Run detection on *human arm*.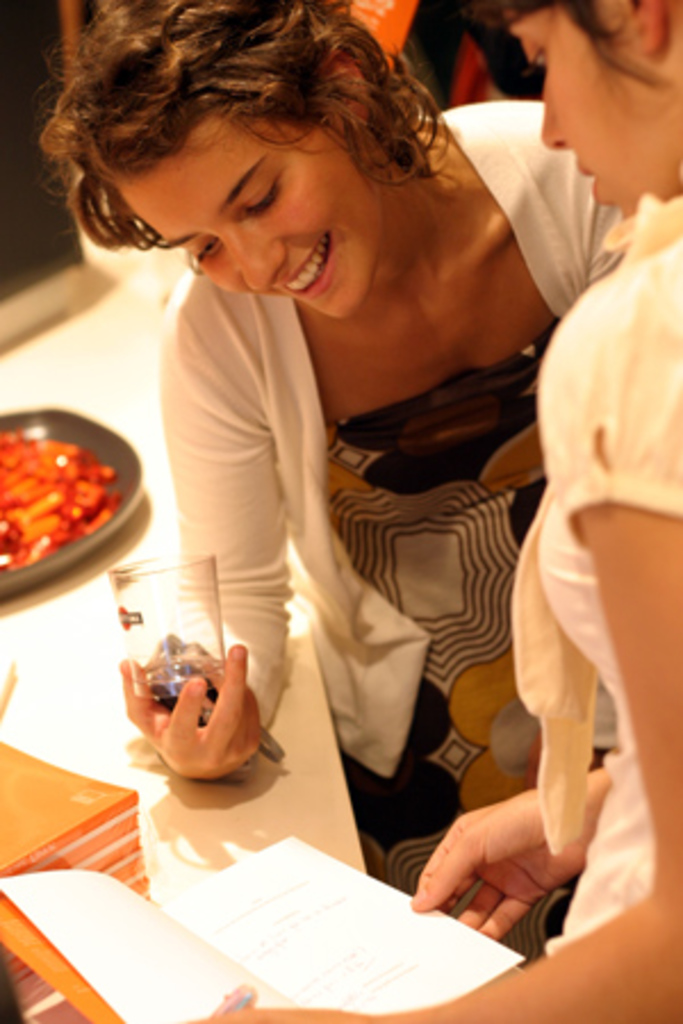
Result: (118,271,294,781).
